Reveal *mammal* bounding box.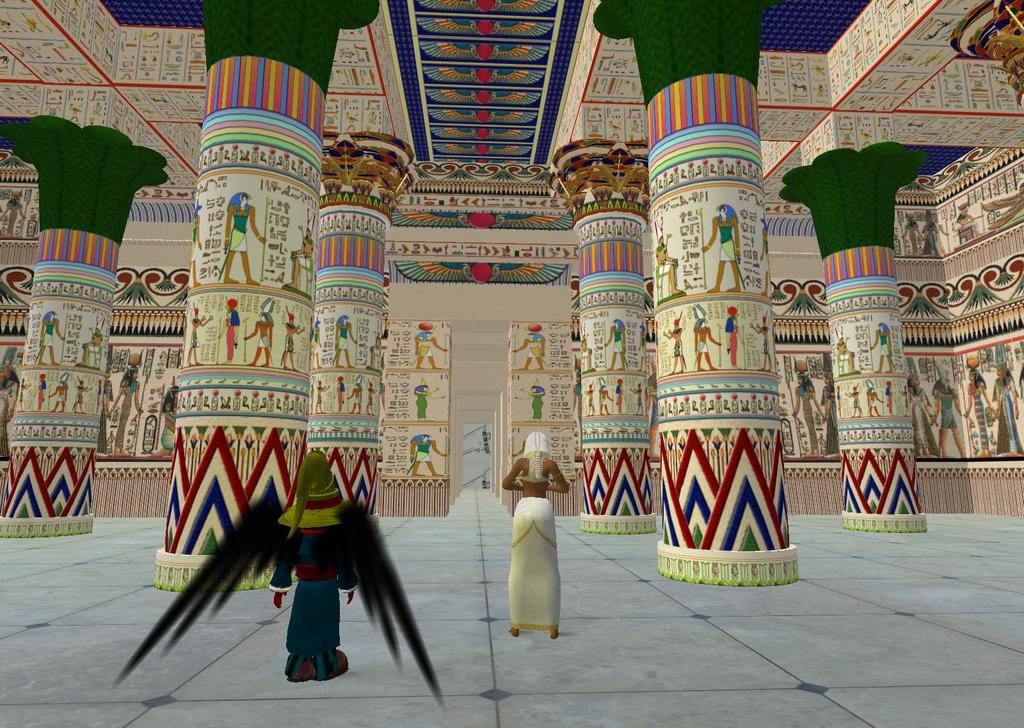
Revealed: [x1=265, y1=447, x2=360, y2=684].
